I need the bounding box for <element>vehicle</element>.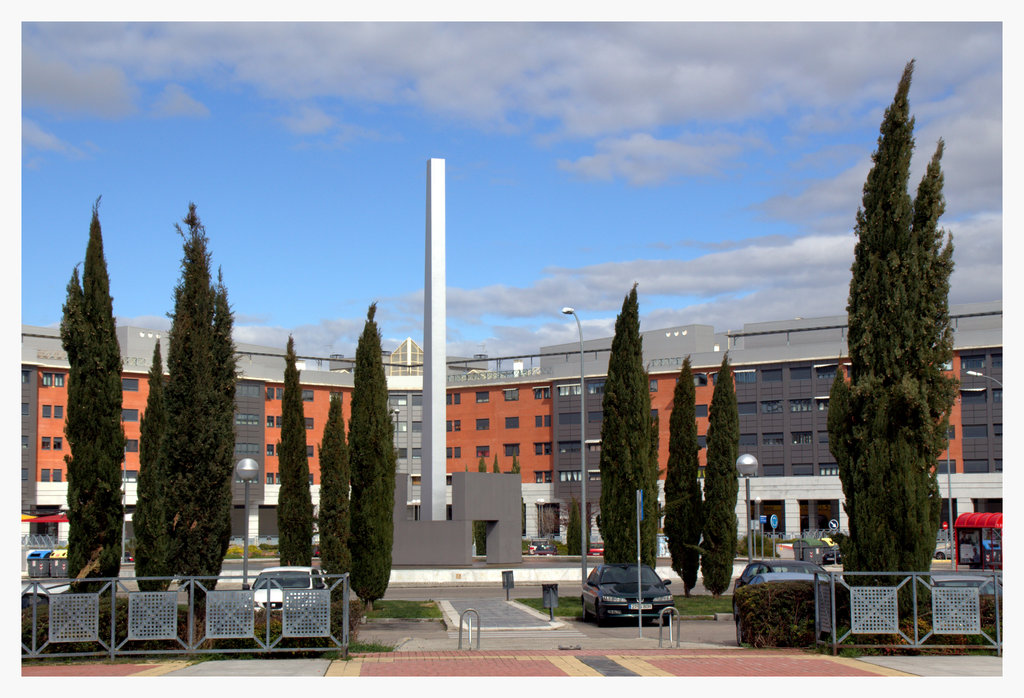
Here it is: bbox(525, 538, 556, 557).
